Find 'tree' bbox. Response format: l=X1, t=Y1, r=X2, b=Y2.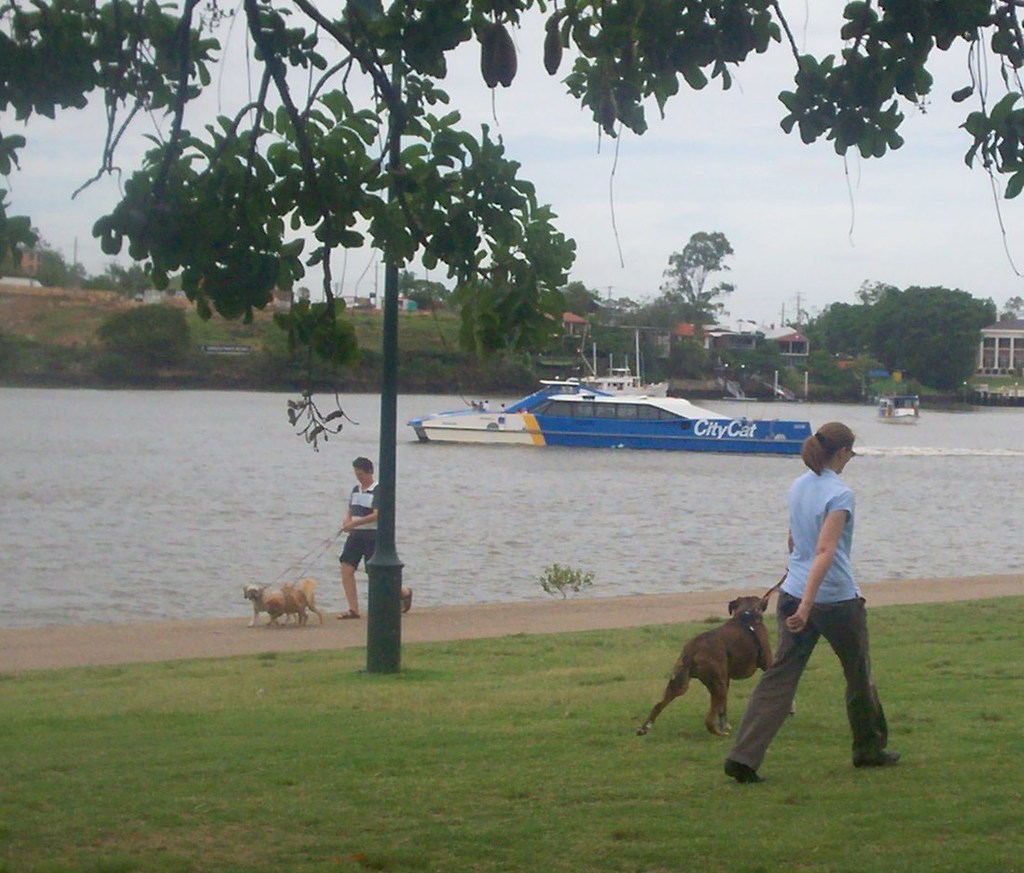
l=803, t=299, r=862, b=353.
